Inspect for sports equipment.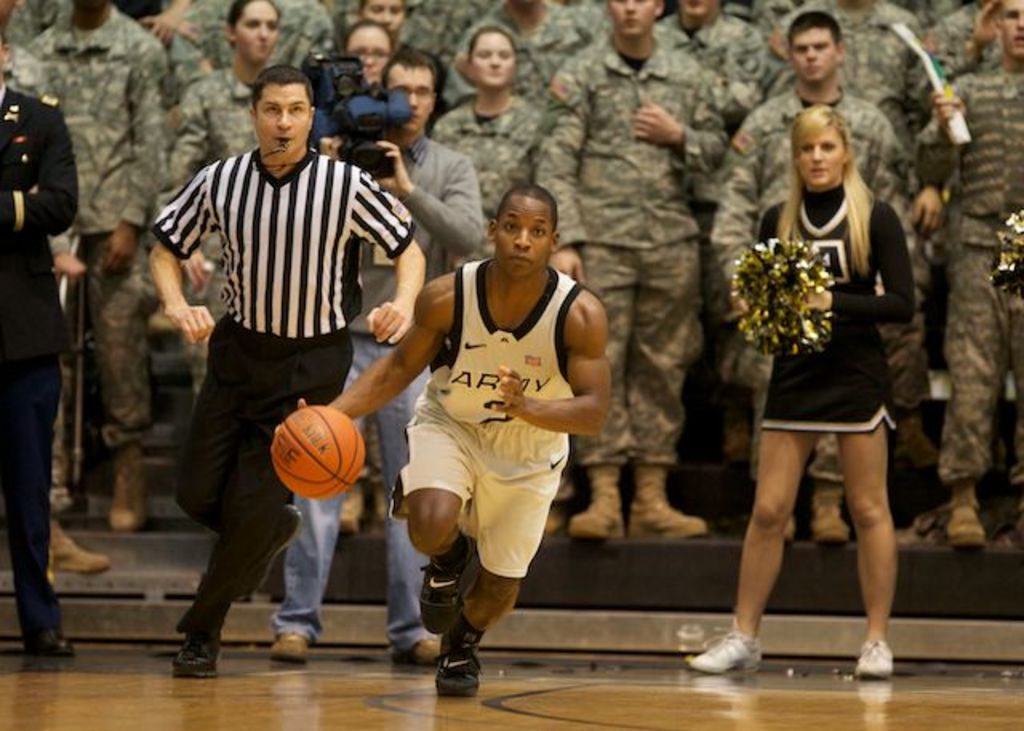
Inspection: 414 539 467 635.
